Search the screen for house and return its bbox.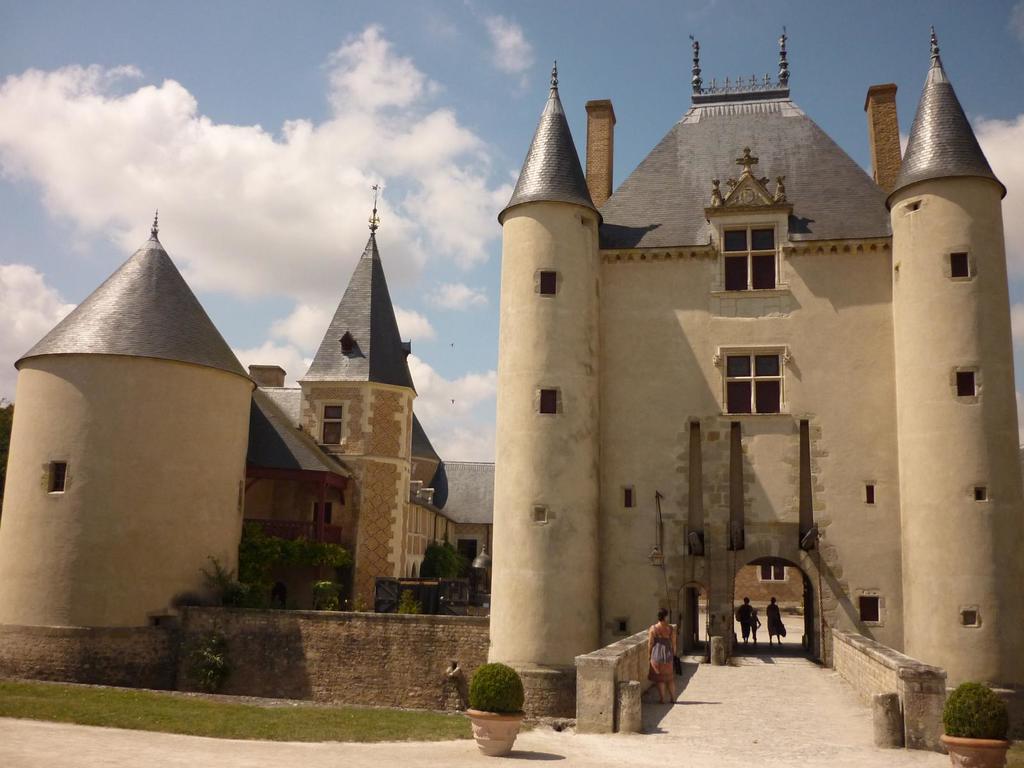
Found: box=[3, 160, 504, 677].
